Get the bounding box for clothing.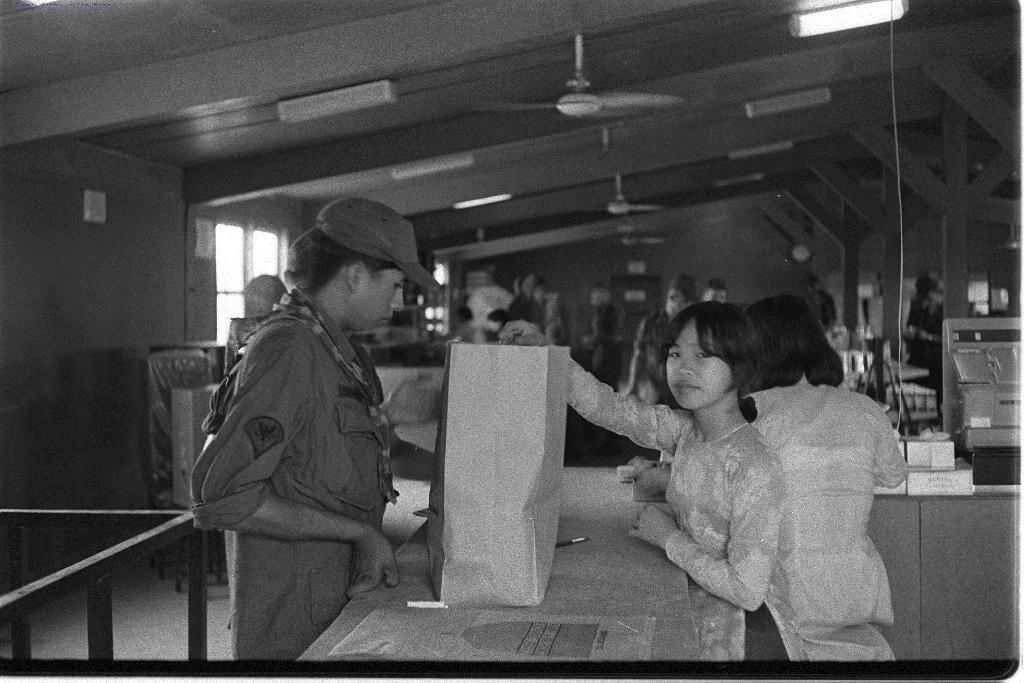
BBox(191, 286, 386, 659).
